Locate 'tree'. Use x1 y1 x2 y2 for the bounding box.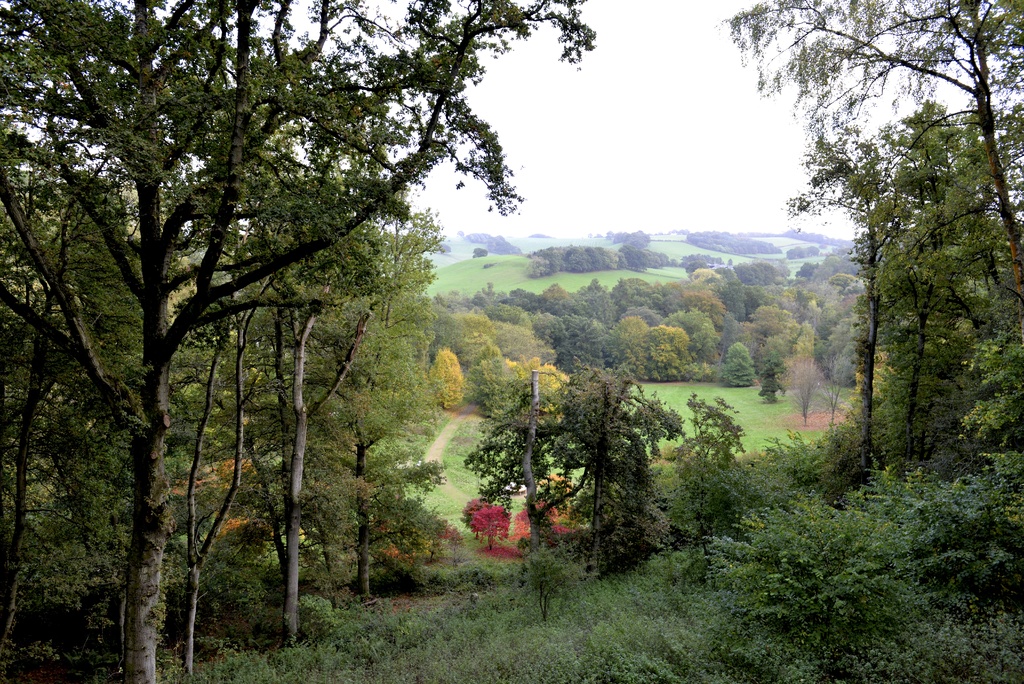
548 359 678 568.
